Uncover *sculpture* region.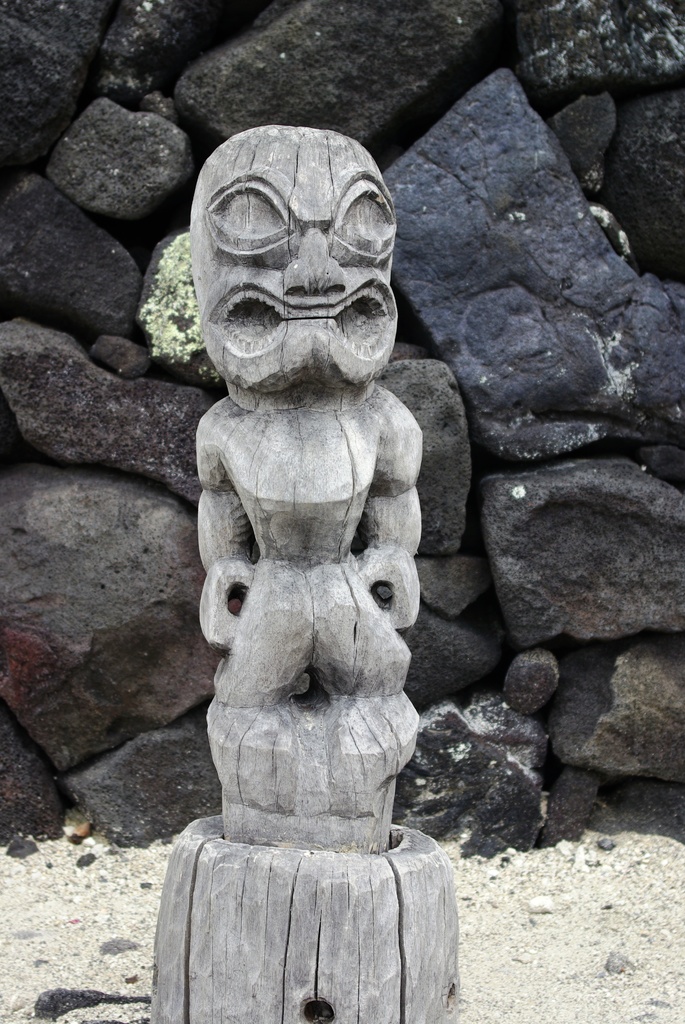
Uncovered: [x1=194, y1=123, x2=423, y2=856].
